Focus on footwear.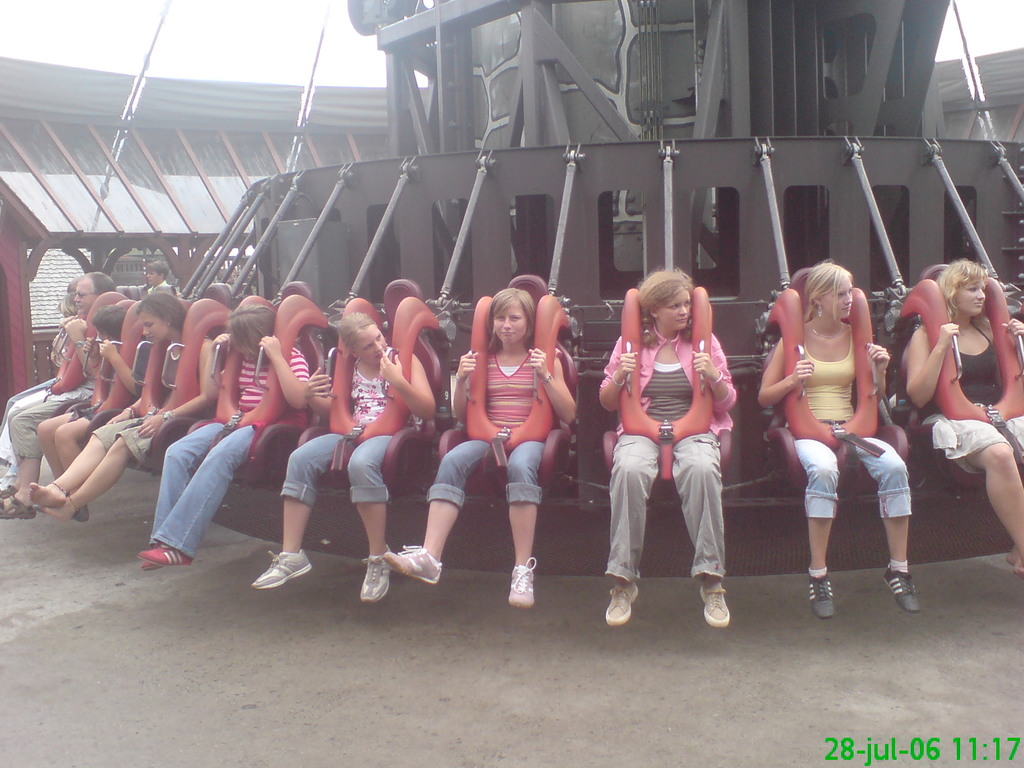
Focused at box(508, 556, 534, 609).
